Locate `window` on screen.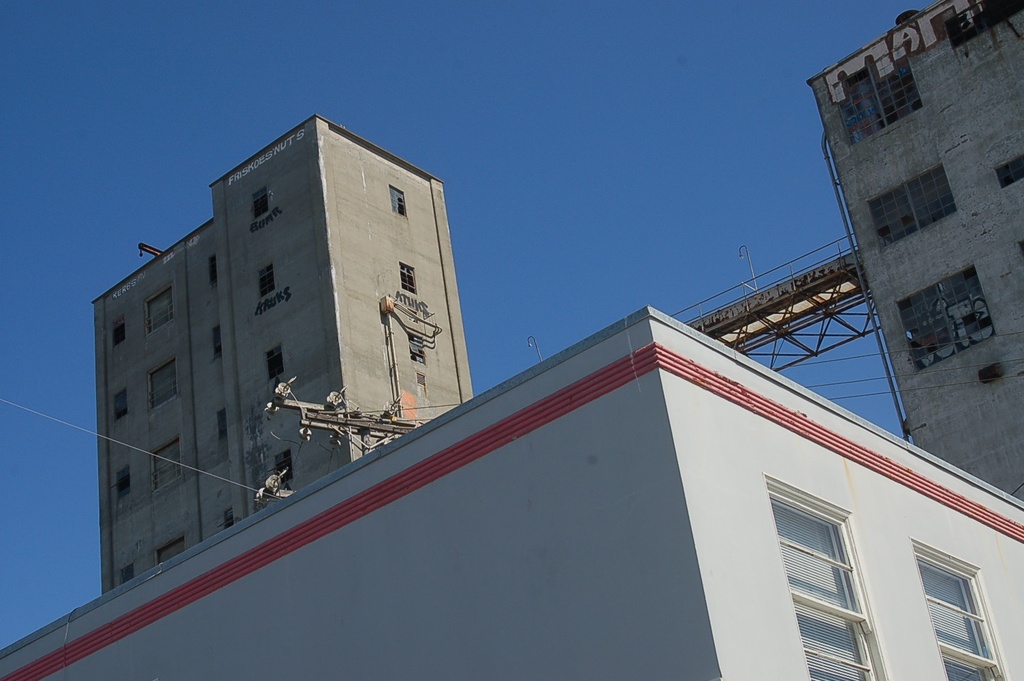
On screen at select_region(274, 450, 293, 490).
